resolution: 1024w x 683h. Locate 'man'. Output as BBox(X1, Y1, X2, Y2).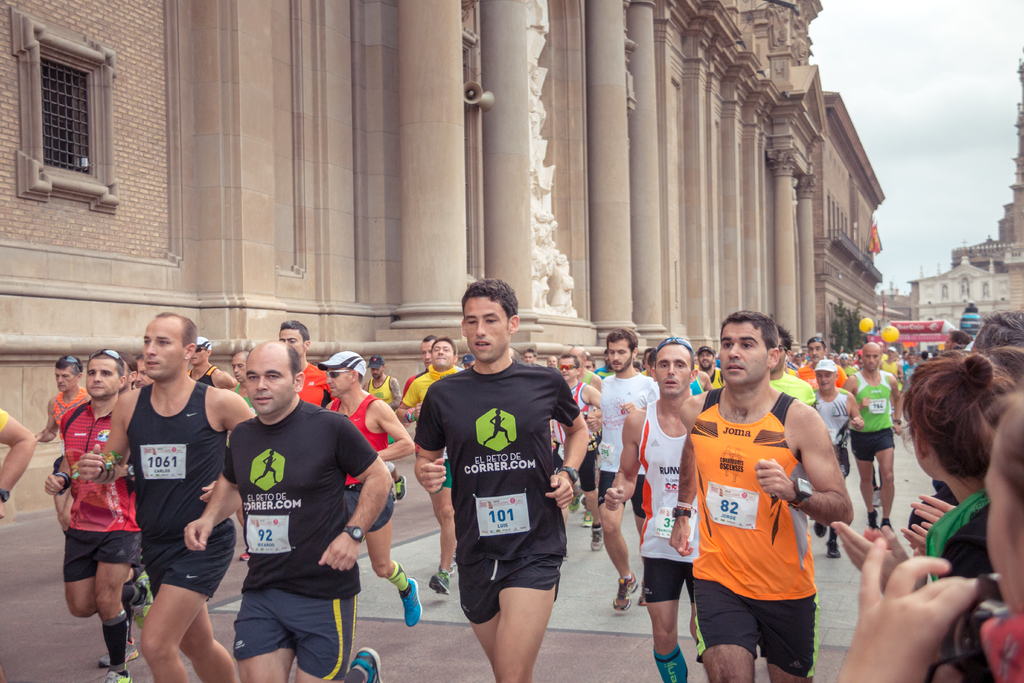
BBox(416, 278, 590, 682).
